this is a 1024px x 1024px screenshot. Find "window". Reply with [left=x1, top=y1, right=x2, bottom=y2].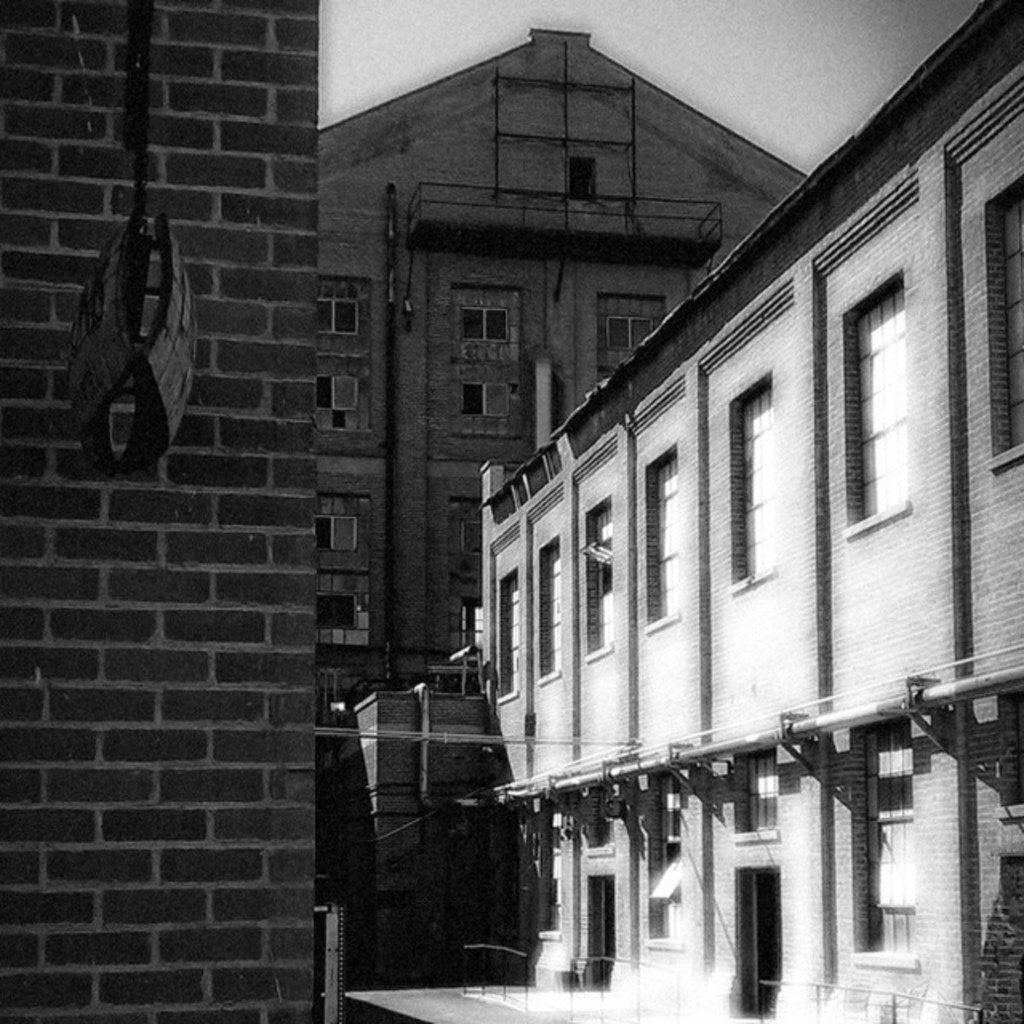
[left=493, top=568, right=515, bottom=698].
